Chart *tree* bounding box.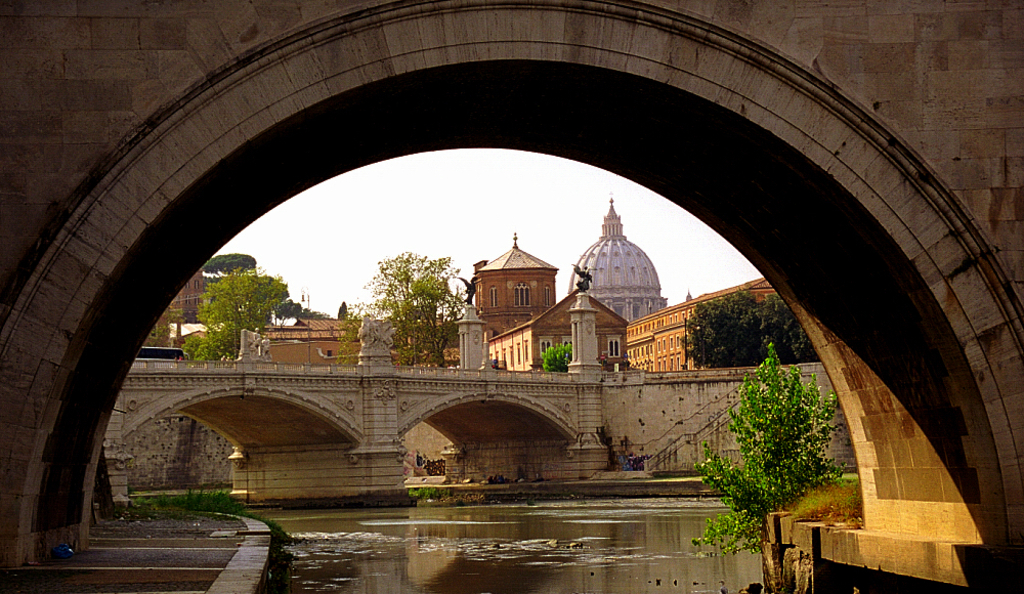
Charted: <box>544,341,573,380</box>.
